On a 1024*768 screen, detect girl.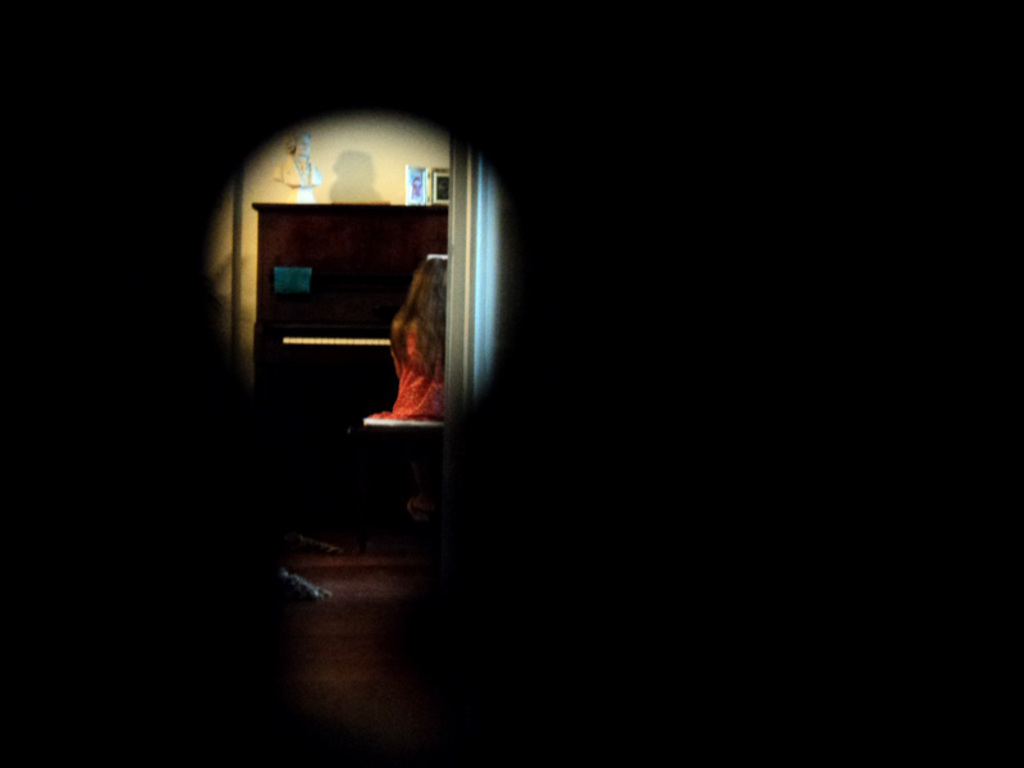
region(384, 257, 445, 419).
